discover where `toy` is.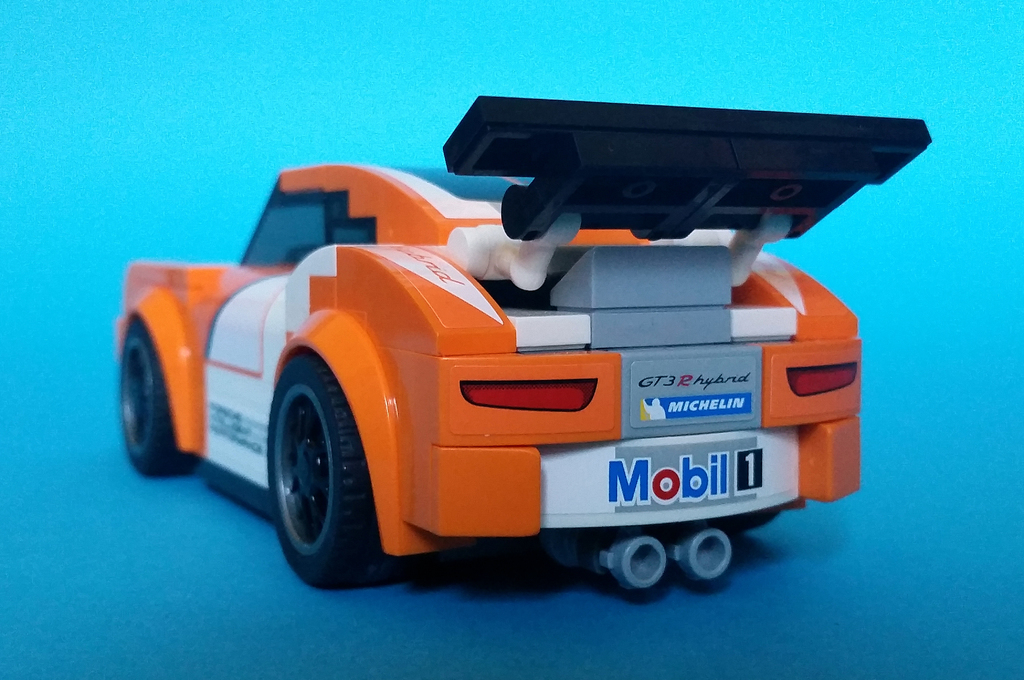
Discovered at Rect(111, 86, 939, 608).
